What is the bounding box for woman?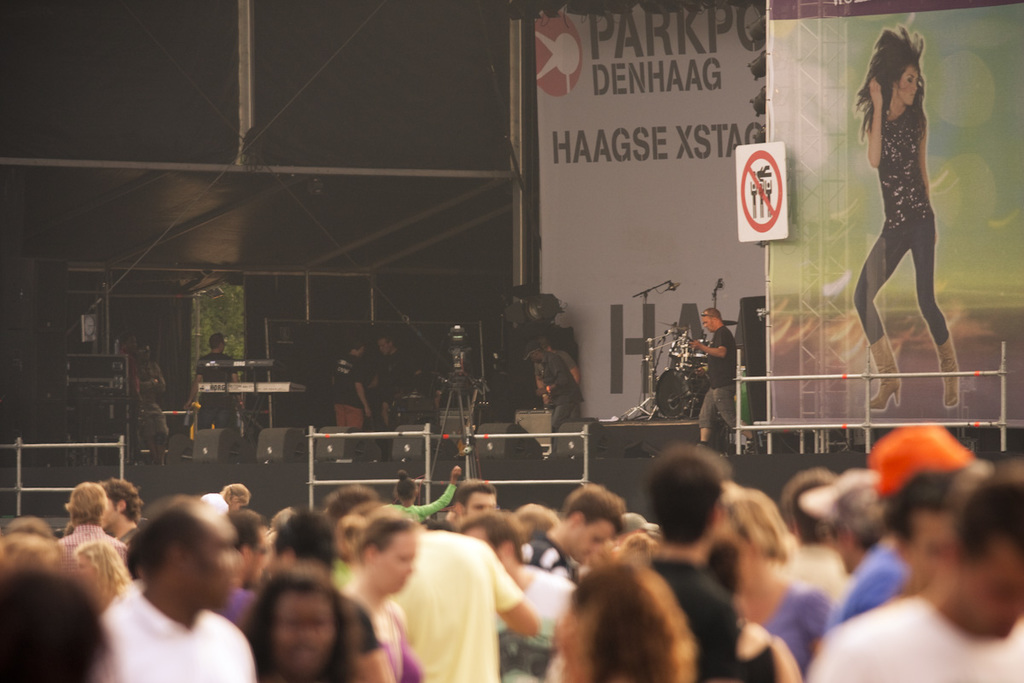
locate(247, 568, 368, 682).
